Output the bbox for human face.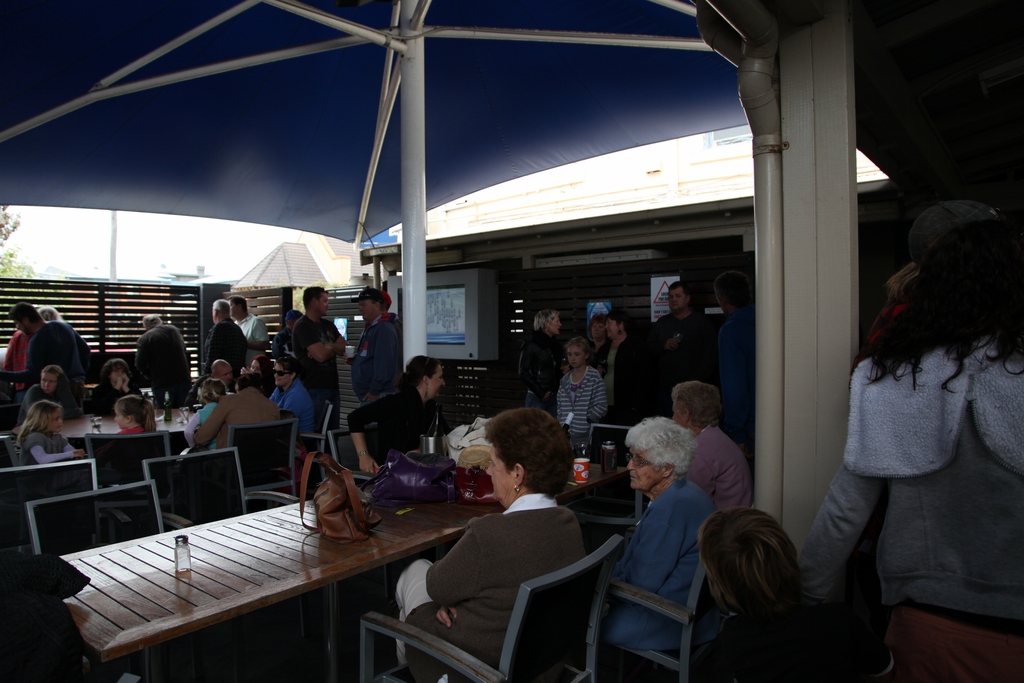
left=49, top=409, right=61, bottom=432.
